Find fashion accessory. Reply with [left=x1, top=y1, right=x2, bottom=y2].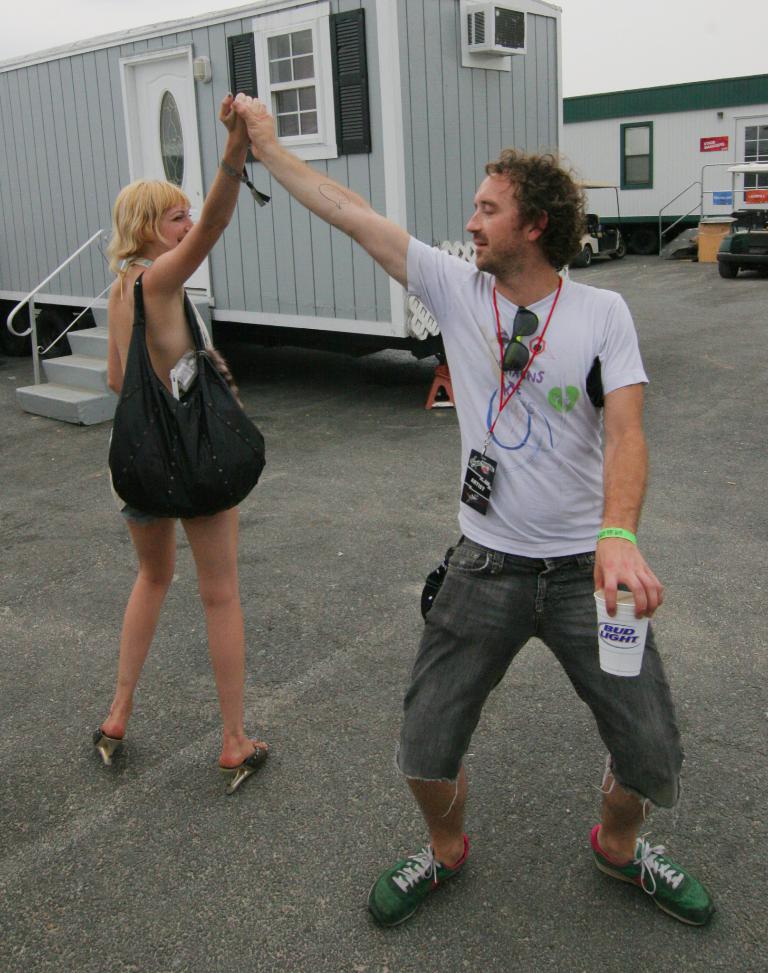
[left=585, top=826, right=716, bottom=927].
